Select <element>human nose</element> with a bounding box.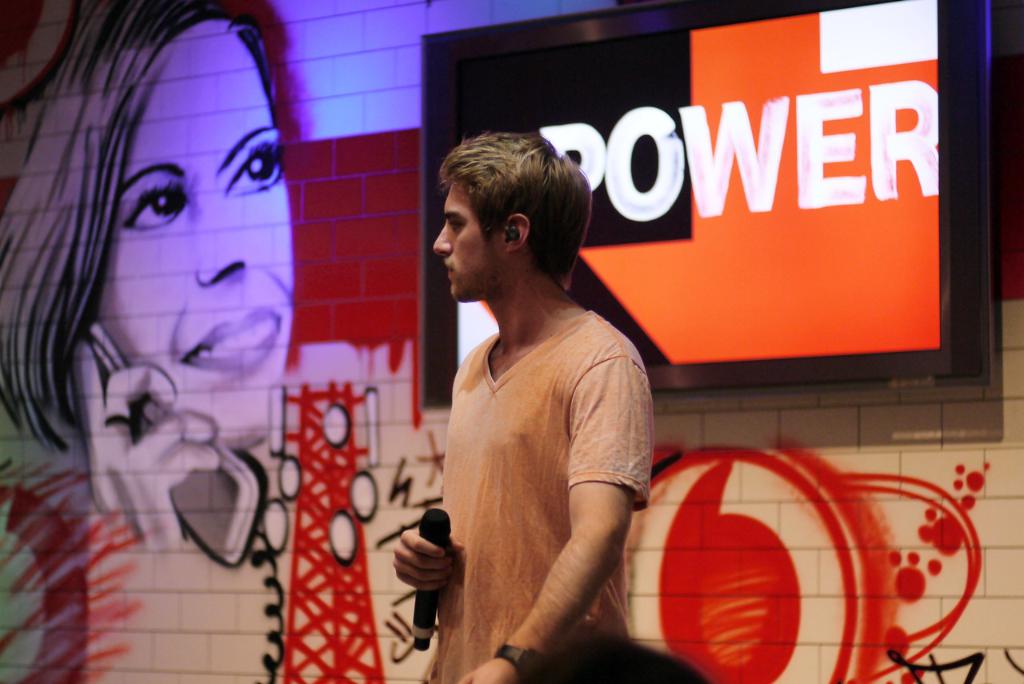
bbox=[431, 218, 450, 252].
